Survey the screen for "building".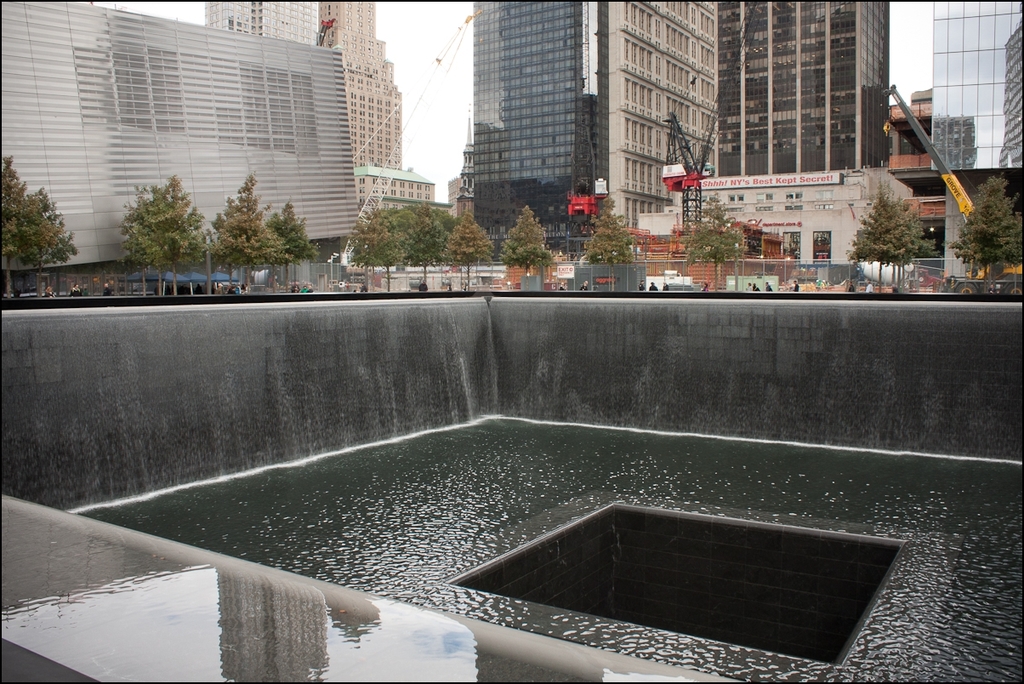
Survey found: {"left": 359, "top": 159, "right": 442, "bottom": 218}.
